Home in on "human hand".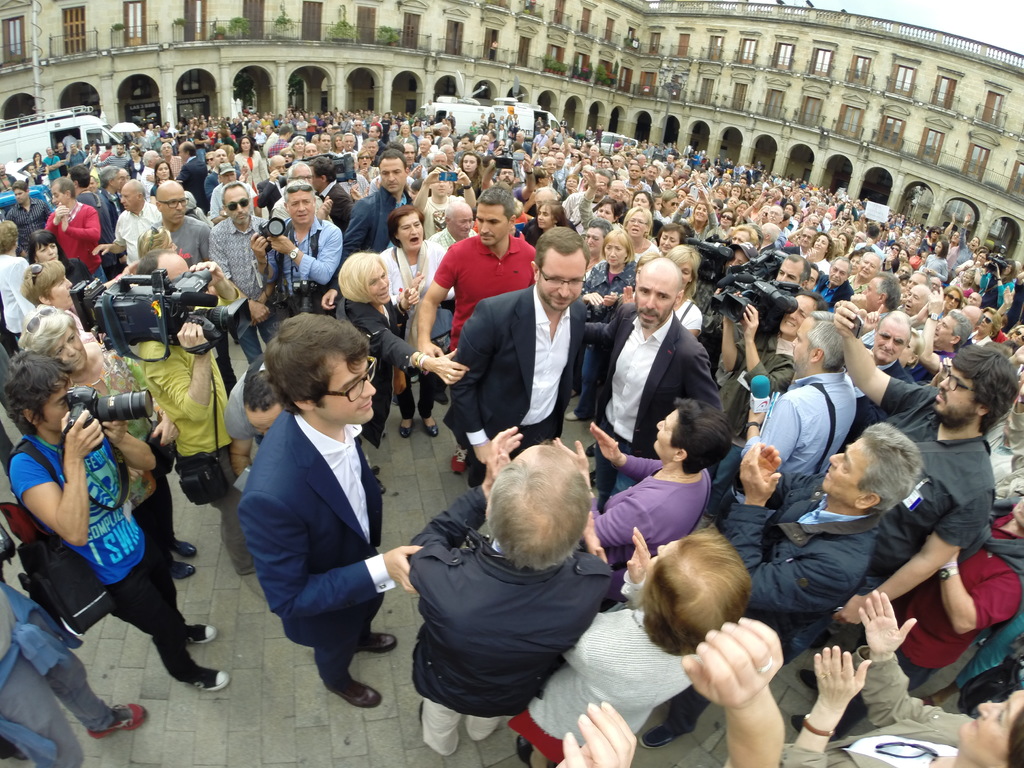
Homed in at 266 234 295 256.
